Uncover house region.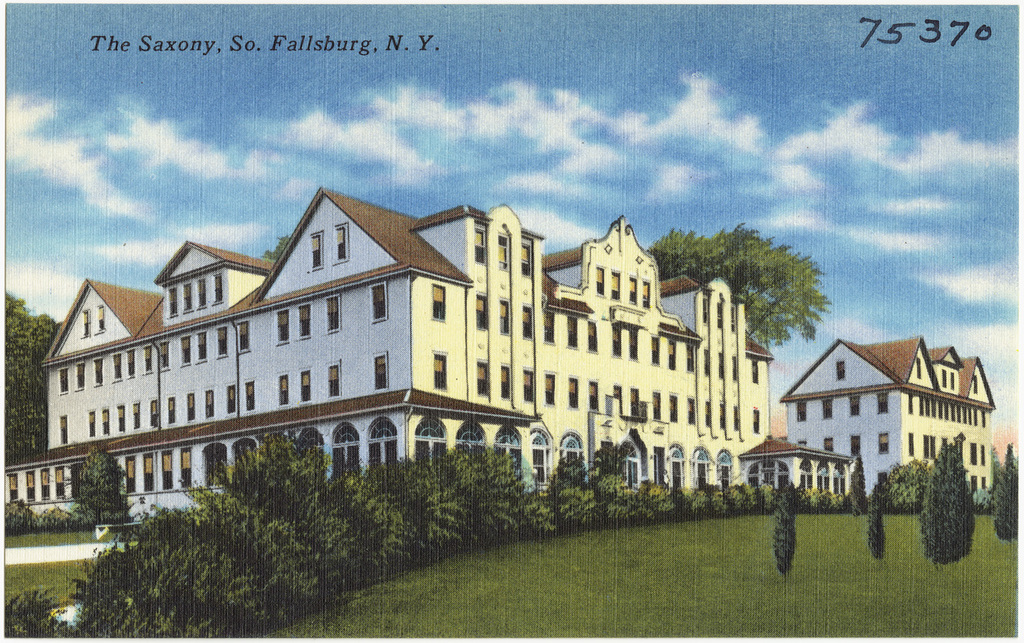
Uncovered: (778, 339, 997, 494).
